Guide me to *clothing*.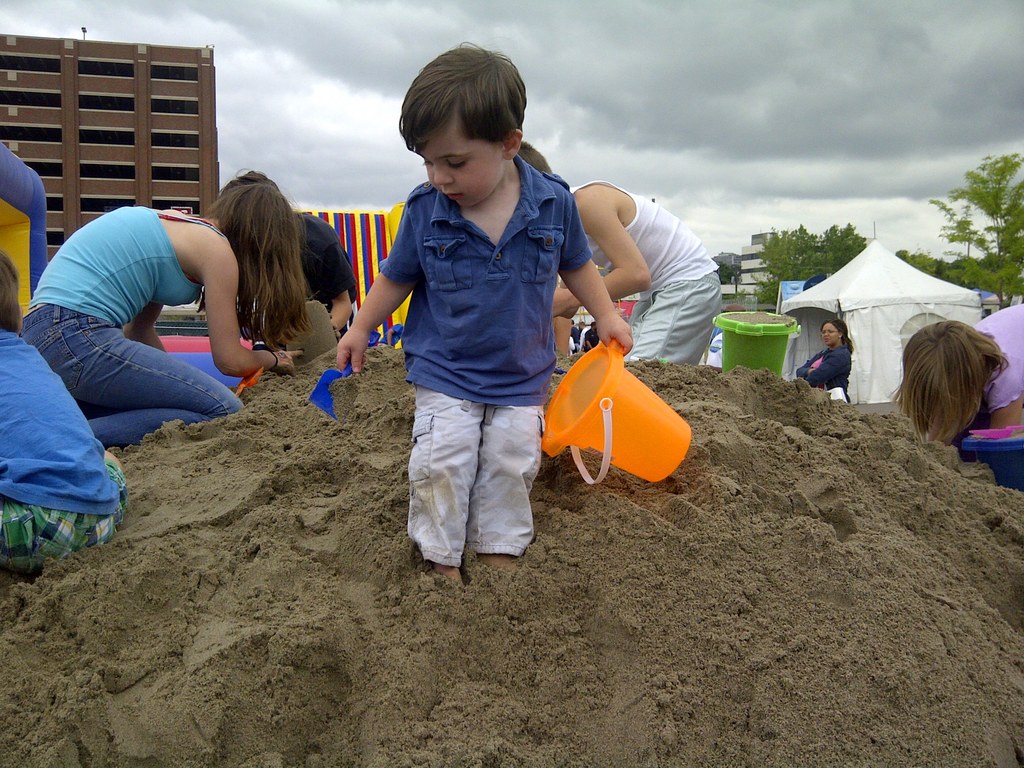
Guidance: bbox=(294, 212, 358, 308).
